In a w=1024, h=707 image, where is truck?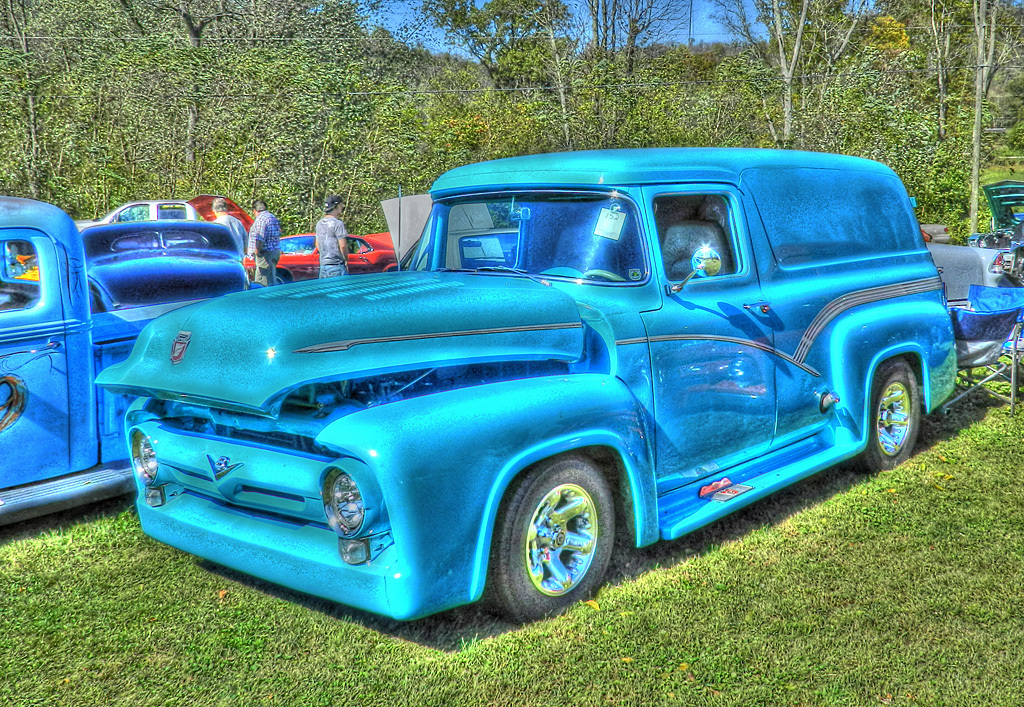
0,189,397,525.
